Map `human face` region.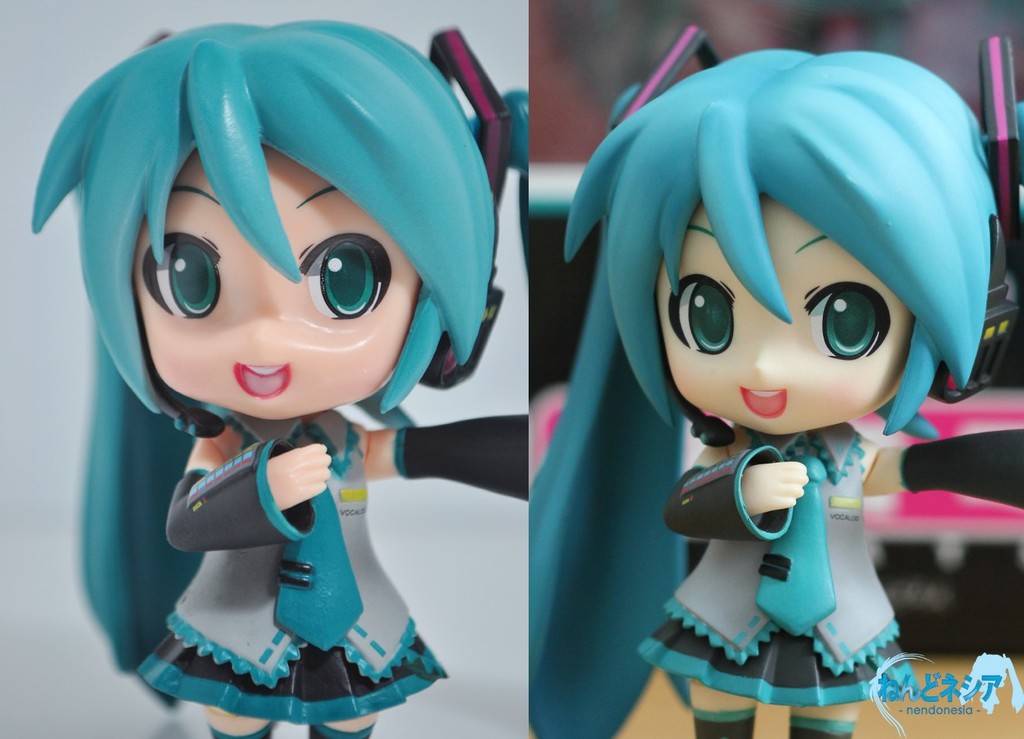
Mapped to region(658, 187, 913, 434).
